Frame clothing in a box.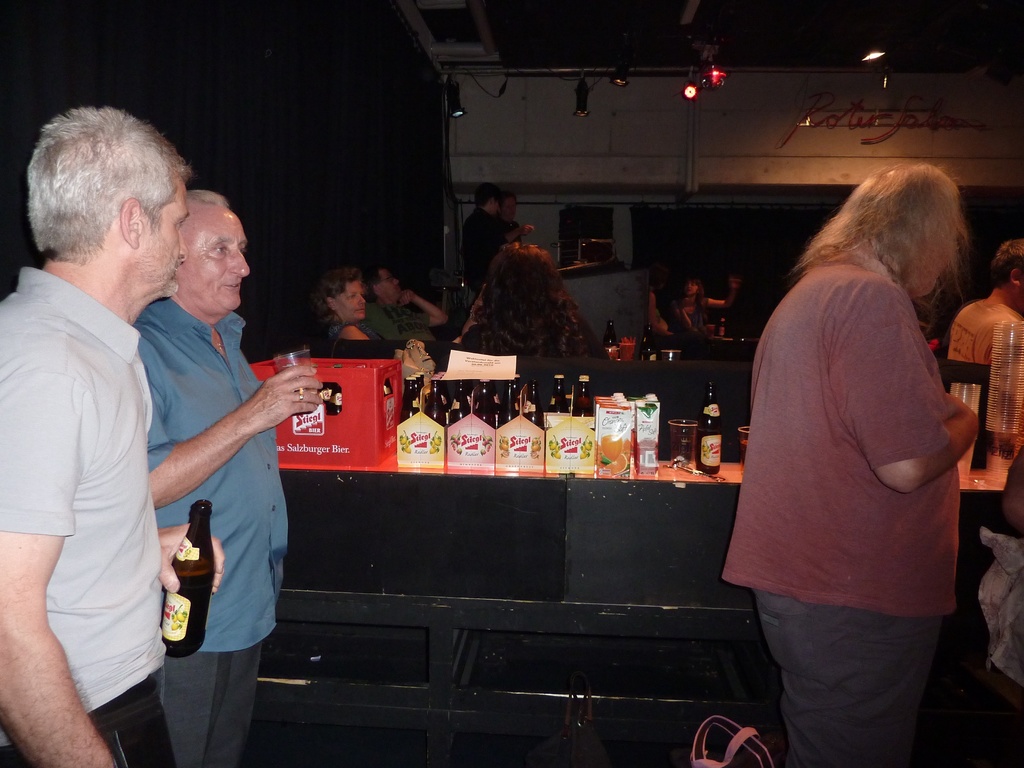
bbox(0, 263, 189, 762).
